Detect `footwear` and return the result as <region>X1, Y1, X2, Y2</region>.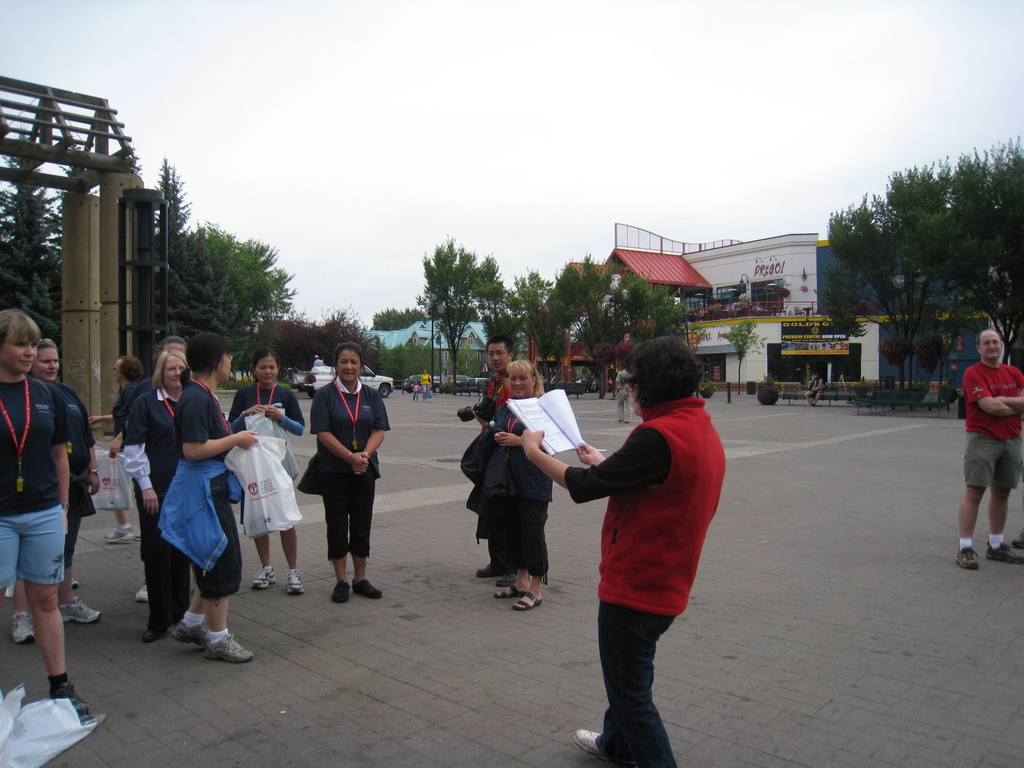
<region>136, 582, 148, 601</region>.
